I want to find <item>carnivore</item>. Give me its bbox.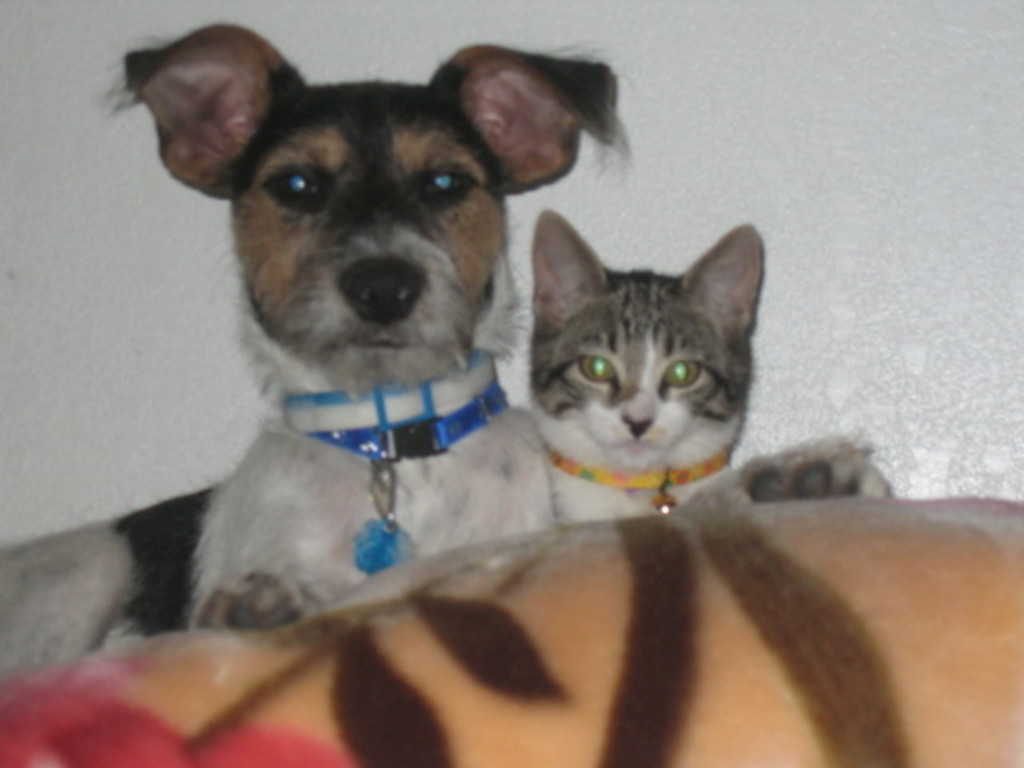
detection(526, 200, 765, 525).
